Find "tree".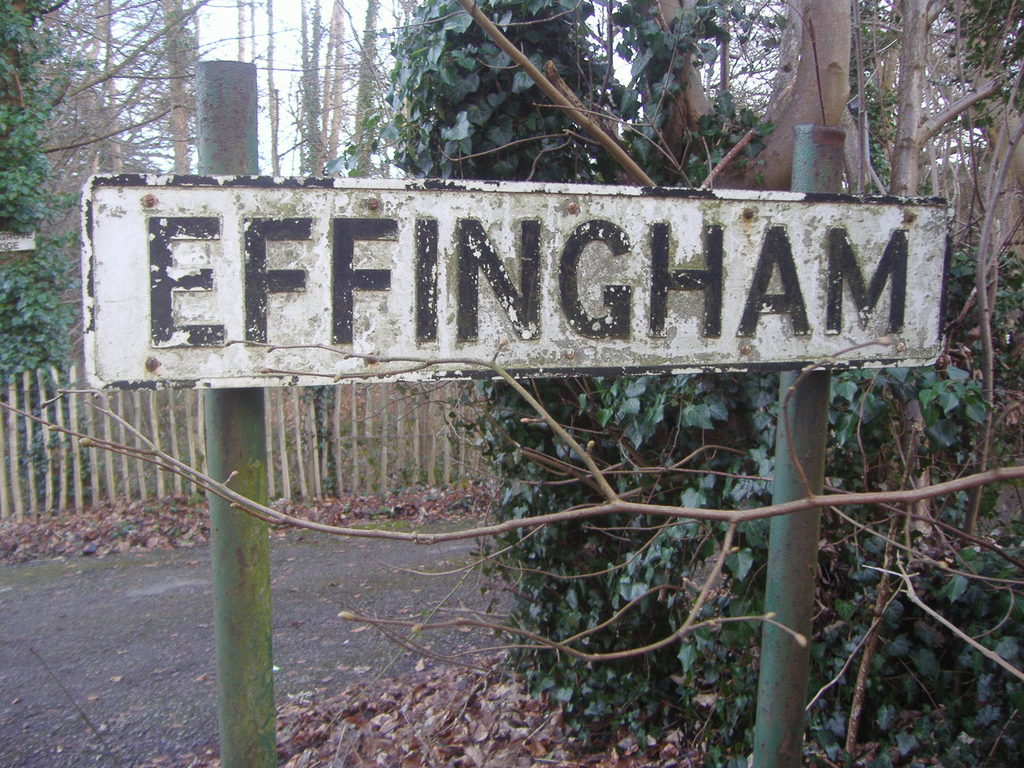
861, 0, 1023, 194.
